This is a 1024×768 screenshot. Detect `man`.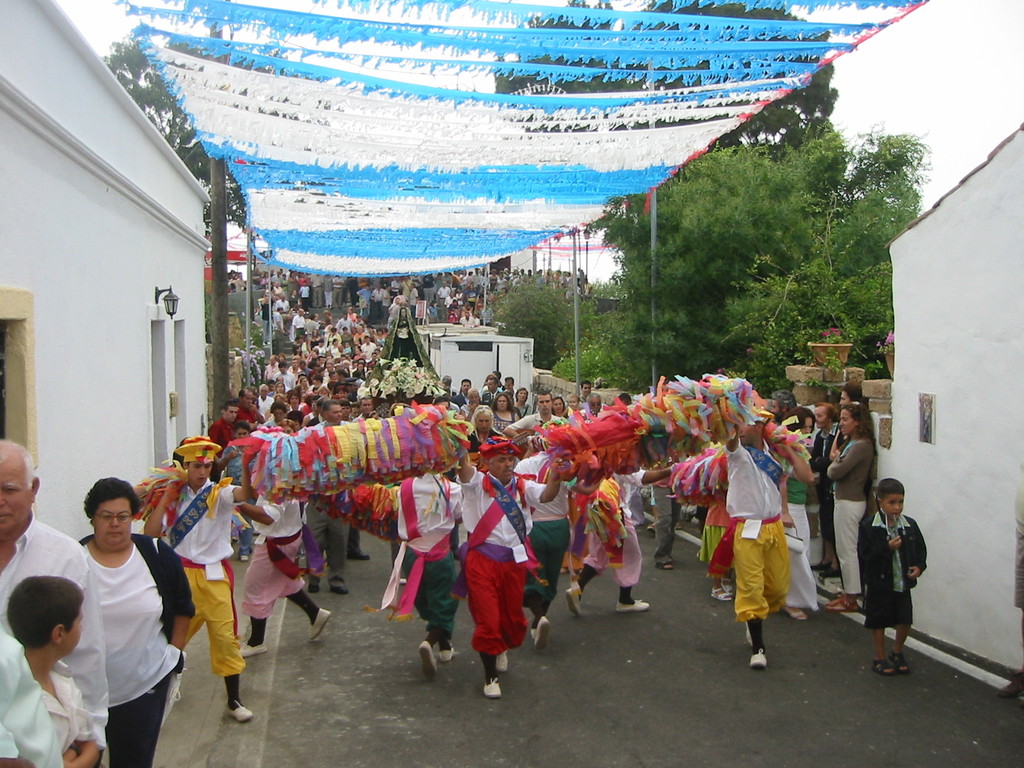
293/309/305/330.
